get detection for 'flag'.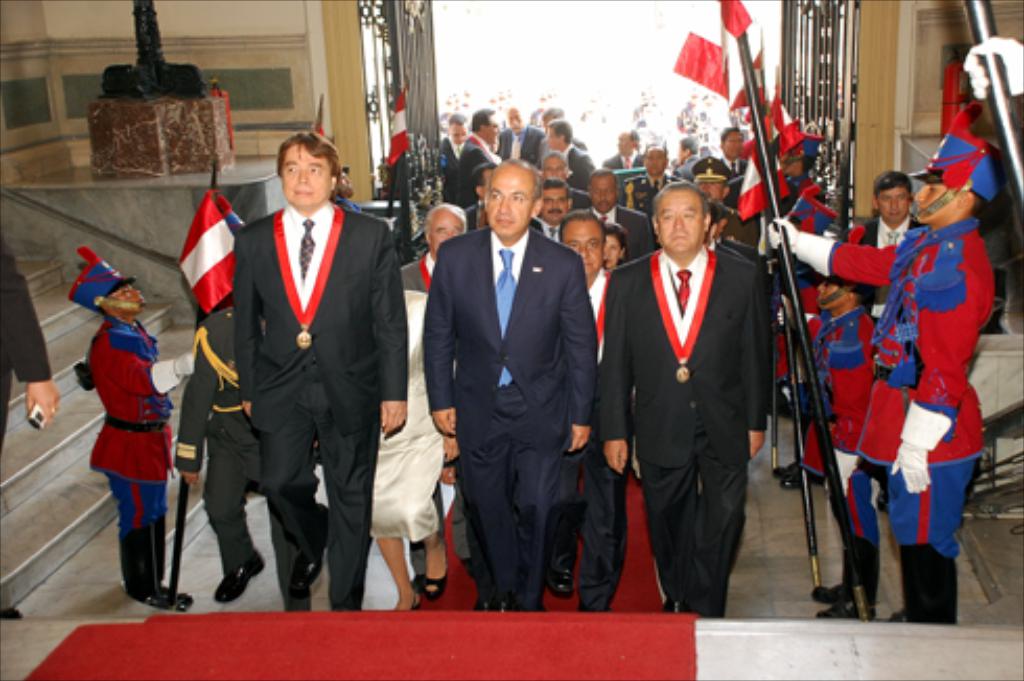
Detection: x1=738 y1=111 x2=796 y2=217.
